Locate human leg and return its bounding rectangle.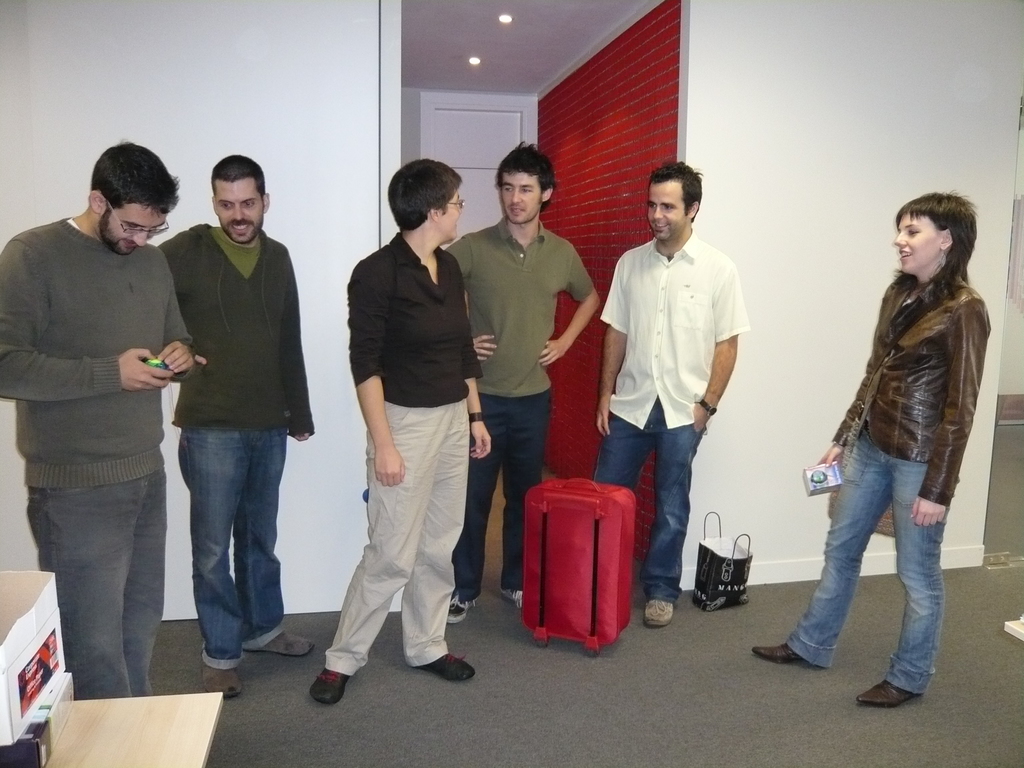
locate(174, 426, 251, 700).
